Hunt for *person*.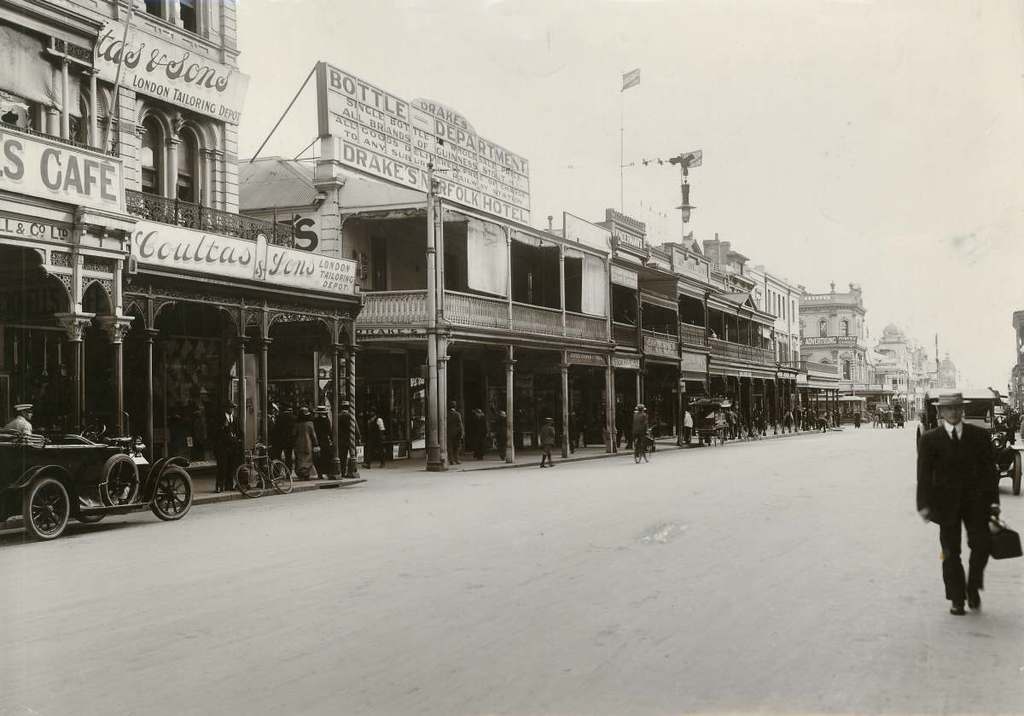
Hunted down at (730, 408, 737, 441).
